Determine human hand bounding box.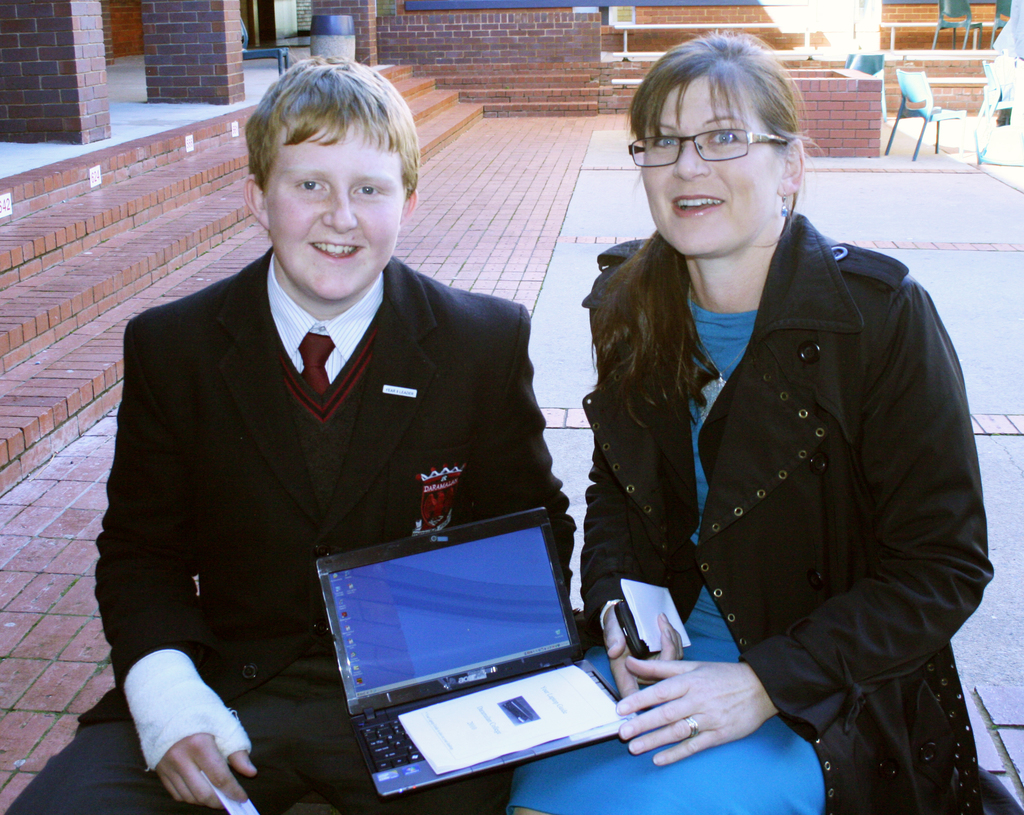
Determined: rect(603, 598, 685, 700).
